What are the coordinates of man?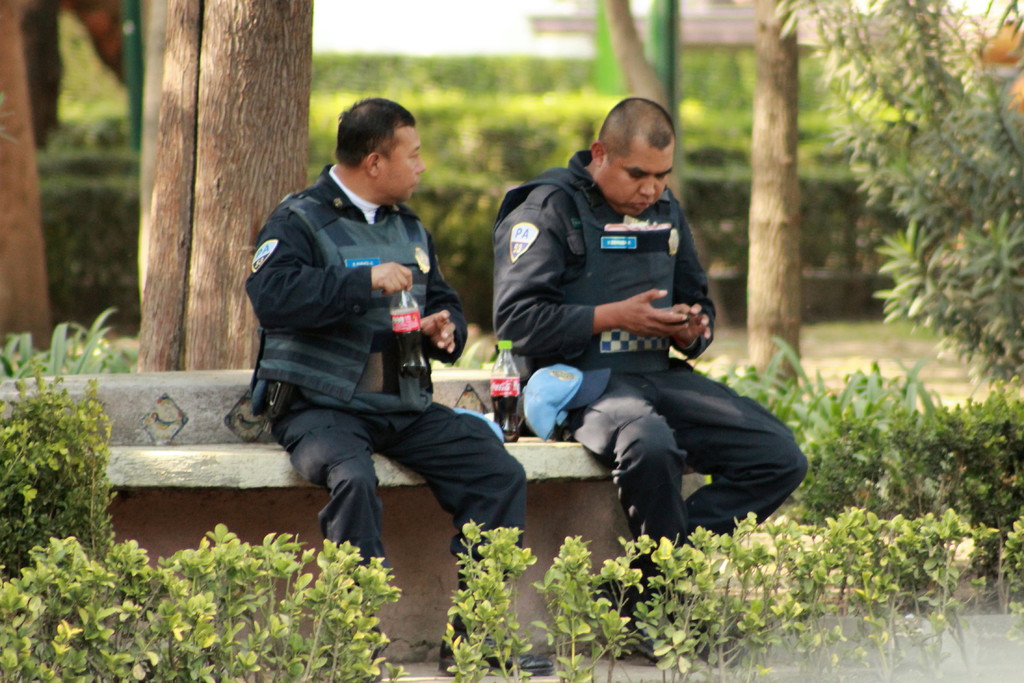
(x1=227, y1=114, x2=511, y2=589).
